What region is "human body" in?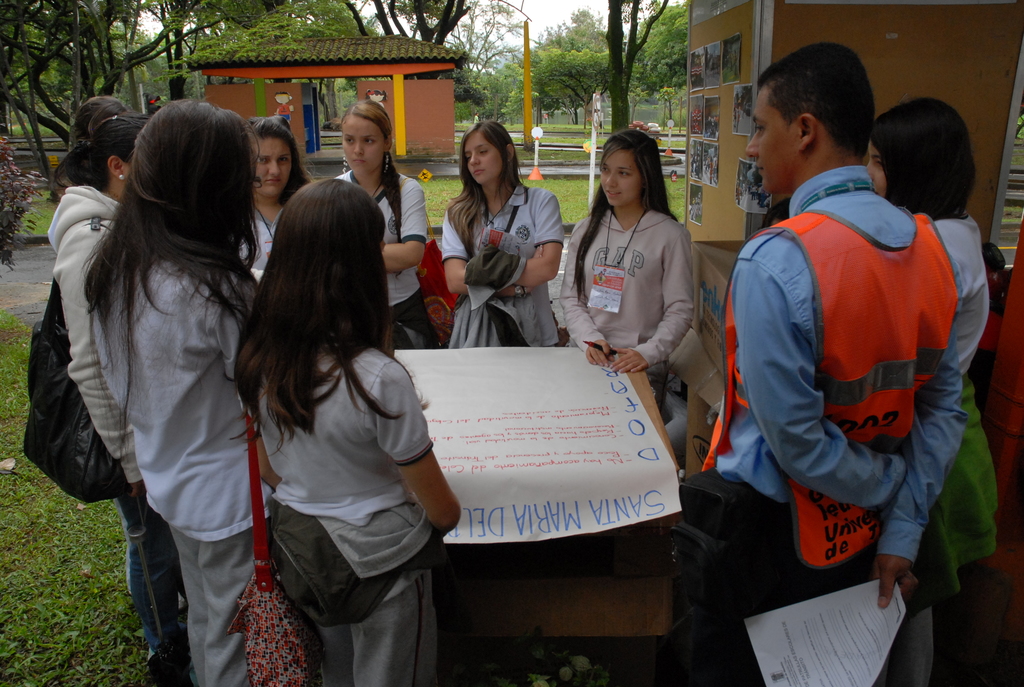
435,166,561,363.
